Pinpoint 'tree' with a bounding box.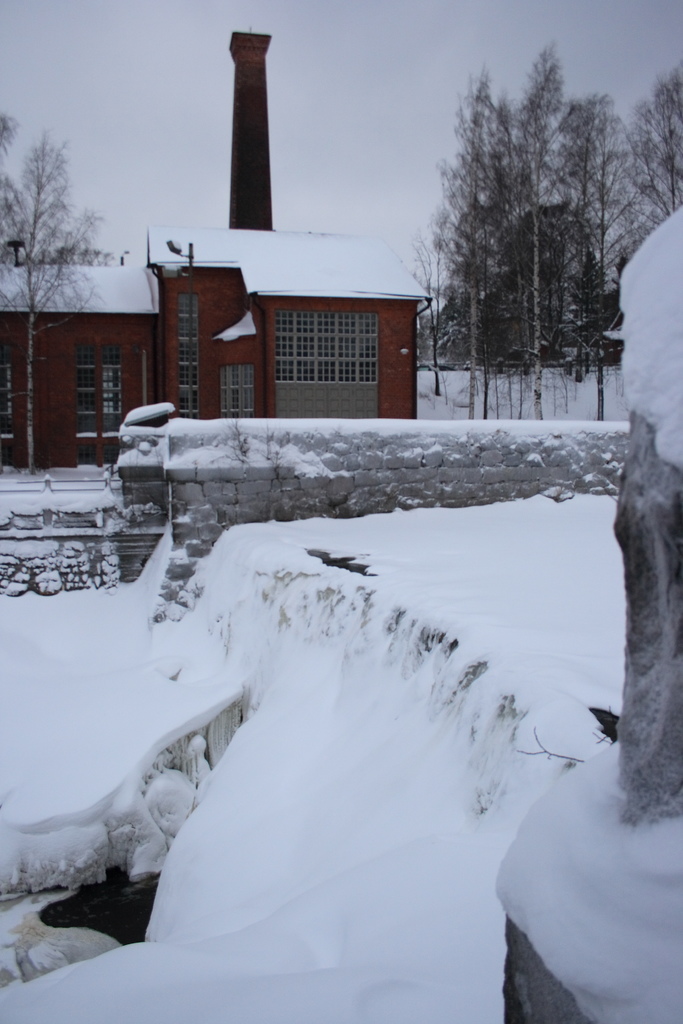
Rect(434, 63, 516, 419).
